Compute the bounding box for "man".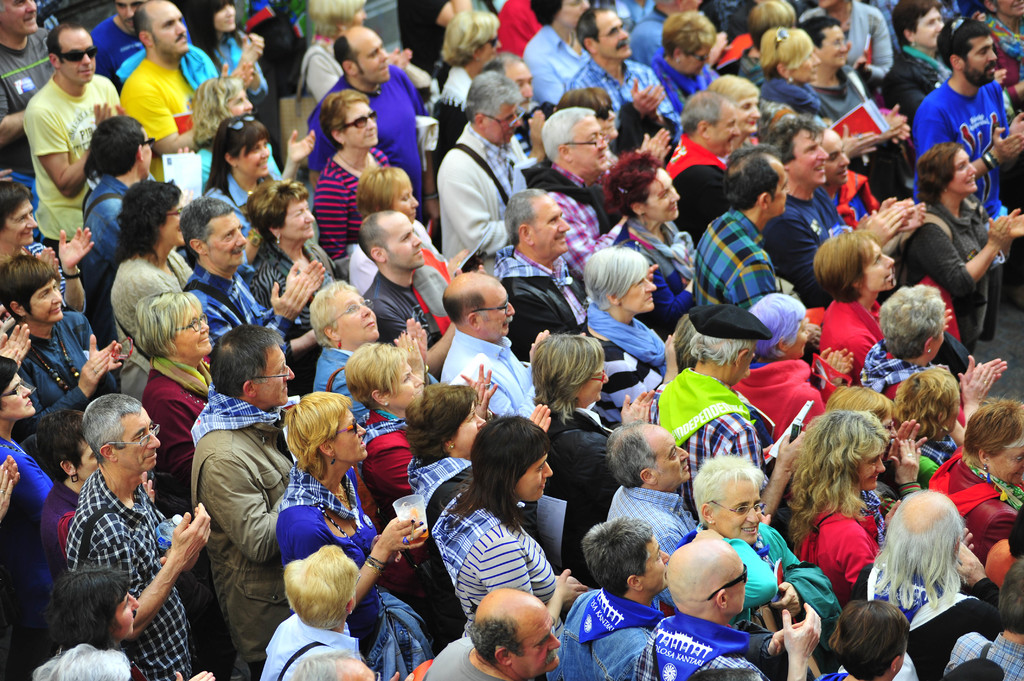
<box>417,589,563,680</box>.
